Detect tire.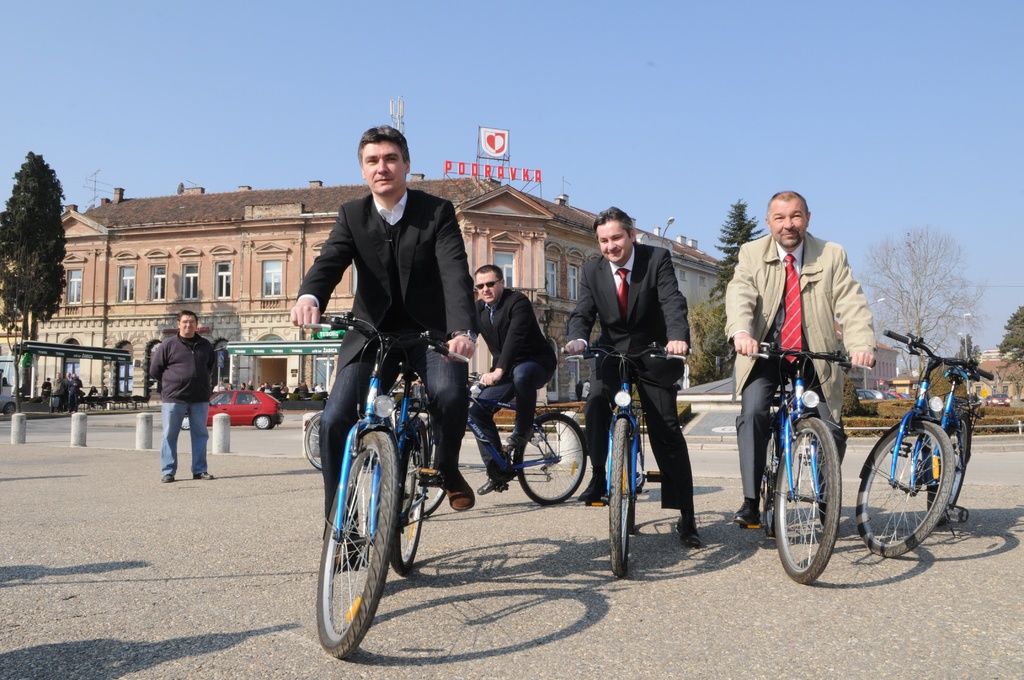
Detected at bbox=(400, 411, 447, 521).
